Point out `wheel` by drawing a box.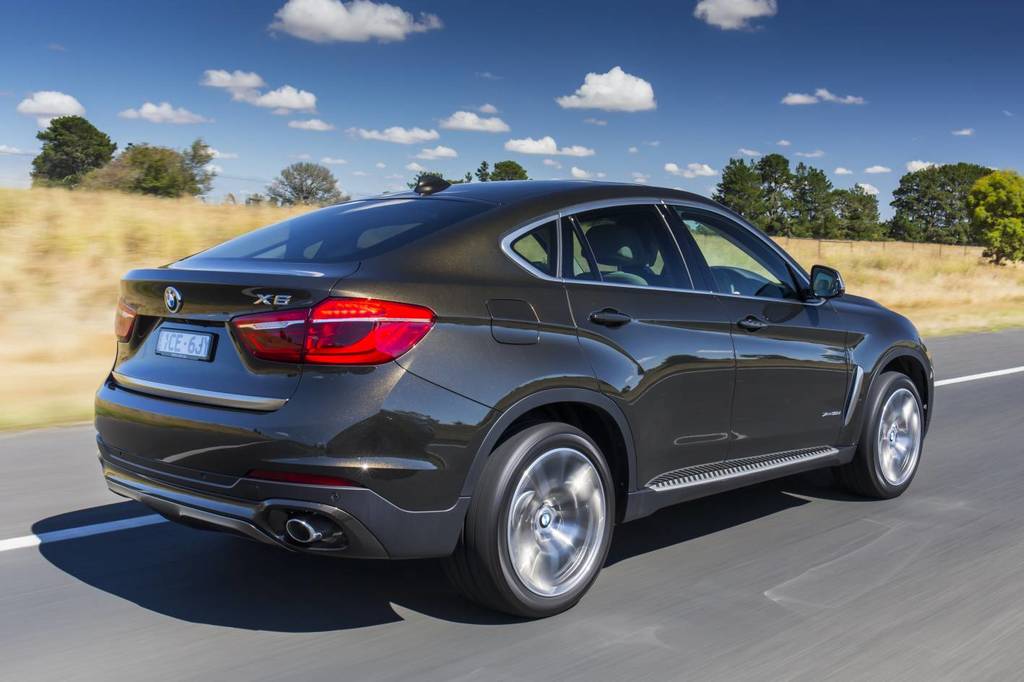
bbox(443, 422, 614, 621).
